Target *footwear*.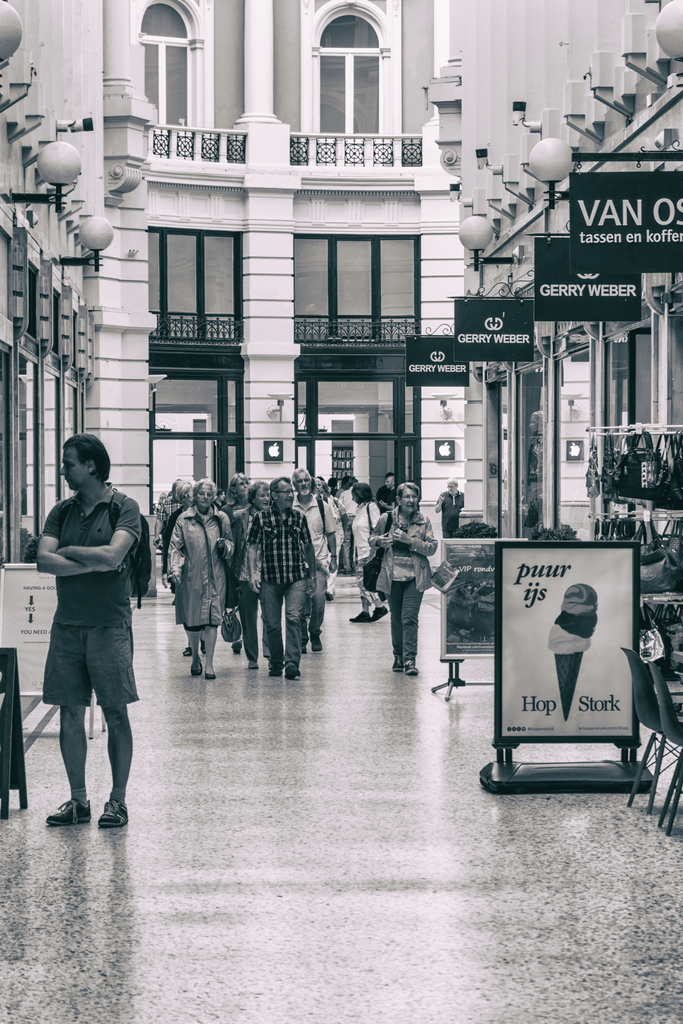
Target region: [274,673,279,680].
